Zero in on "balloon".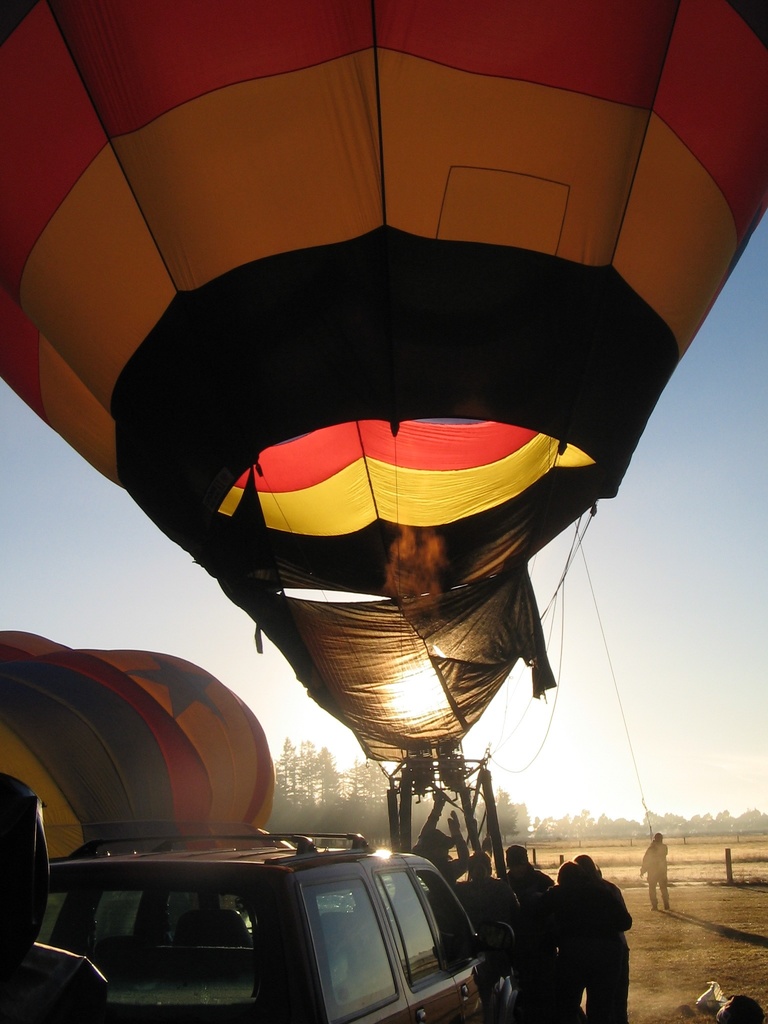
Zeroed in: select_region(0, 0, 767, 767).
